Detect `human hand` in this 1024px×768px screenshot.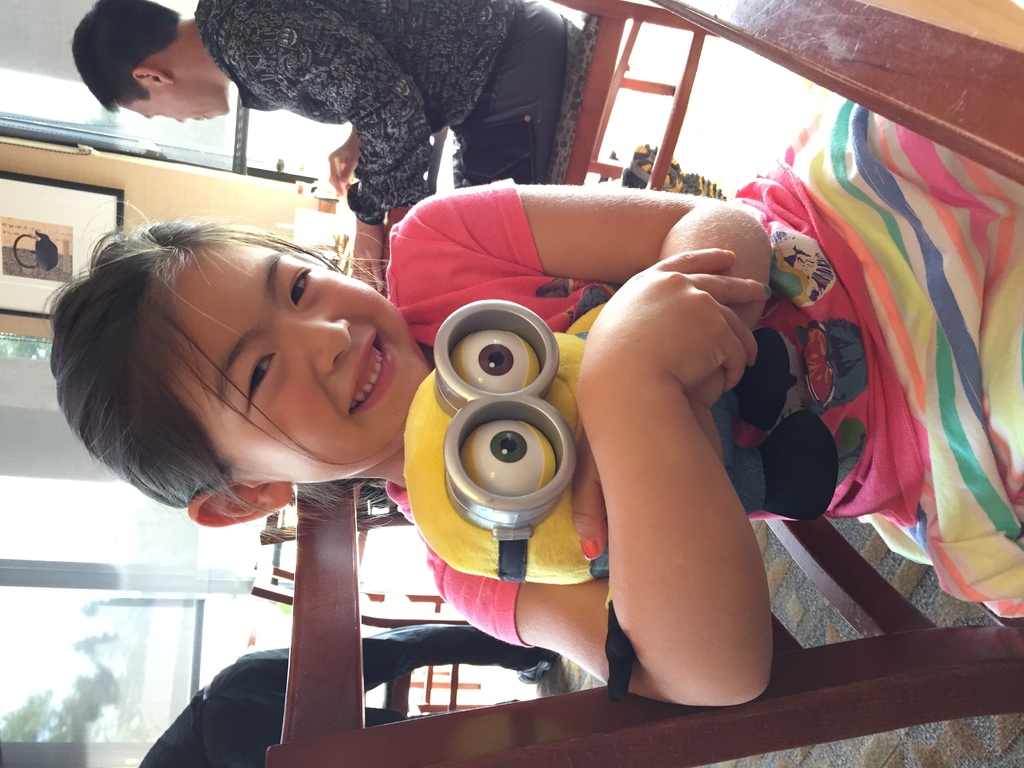
Detection: {"x1": 575, "y1": 245, "x2": 768, "y2": 388}.
